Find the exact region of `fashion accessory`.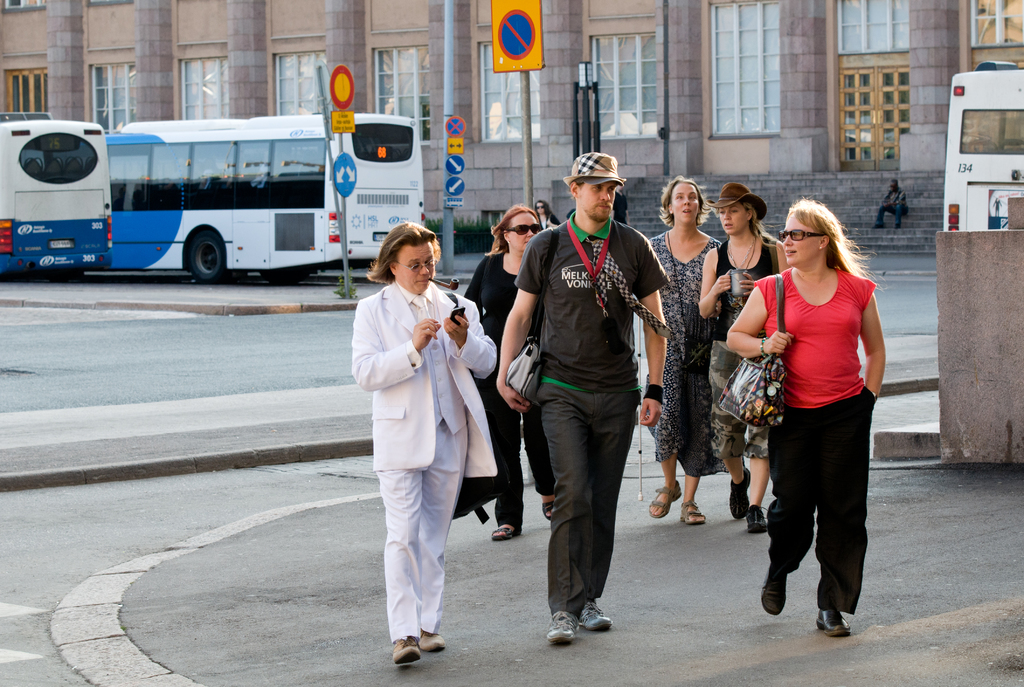
Exact region: BBox(540, 611, 582, 644).
